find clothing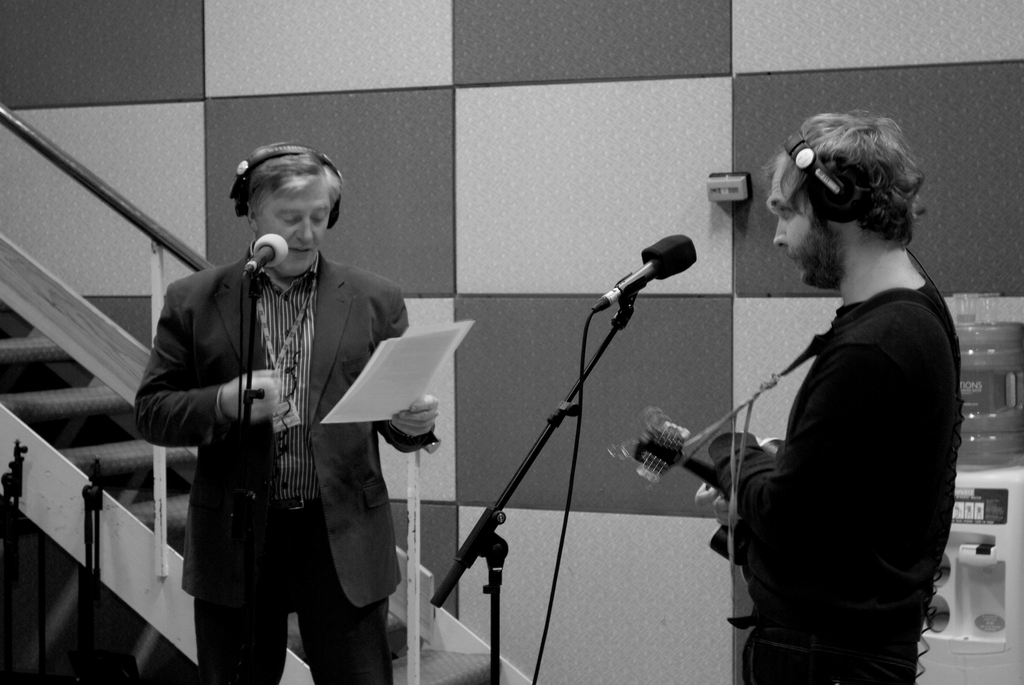
pyautogui.locateOnScreen(707, 177, 970, 668)
